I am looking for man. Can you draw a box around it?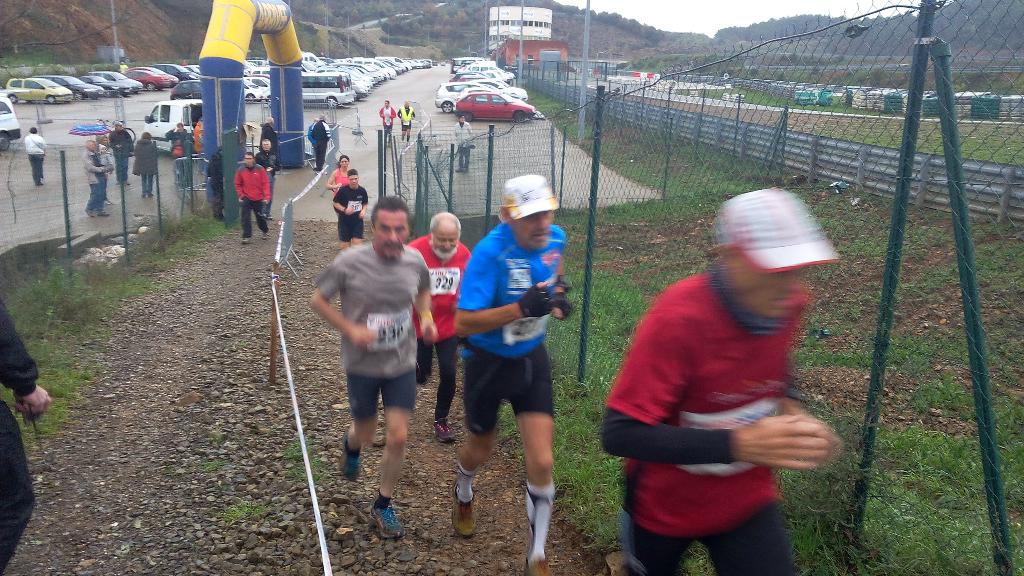
Sure, the bounding box is {"x1": 330, "y1": 170, "x2": 372, "y2": 250}.
